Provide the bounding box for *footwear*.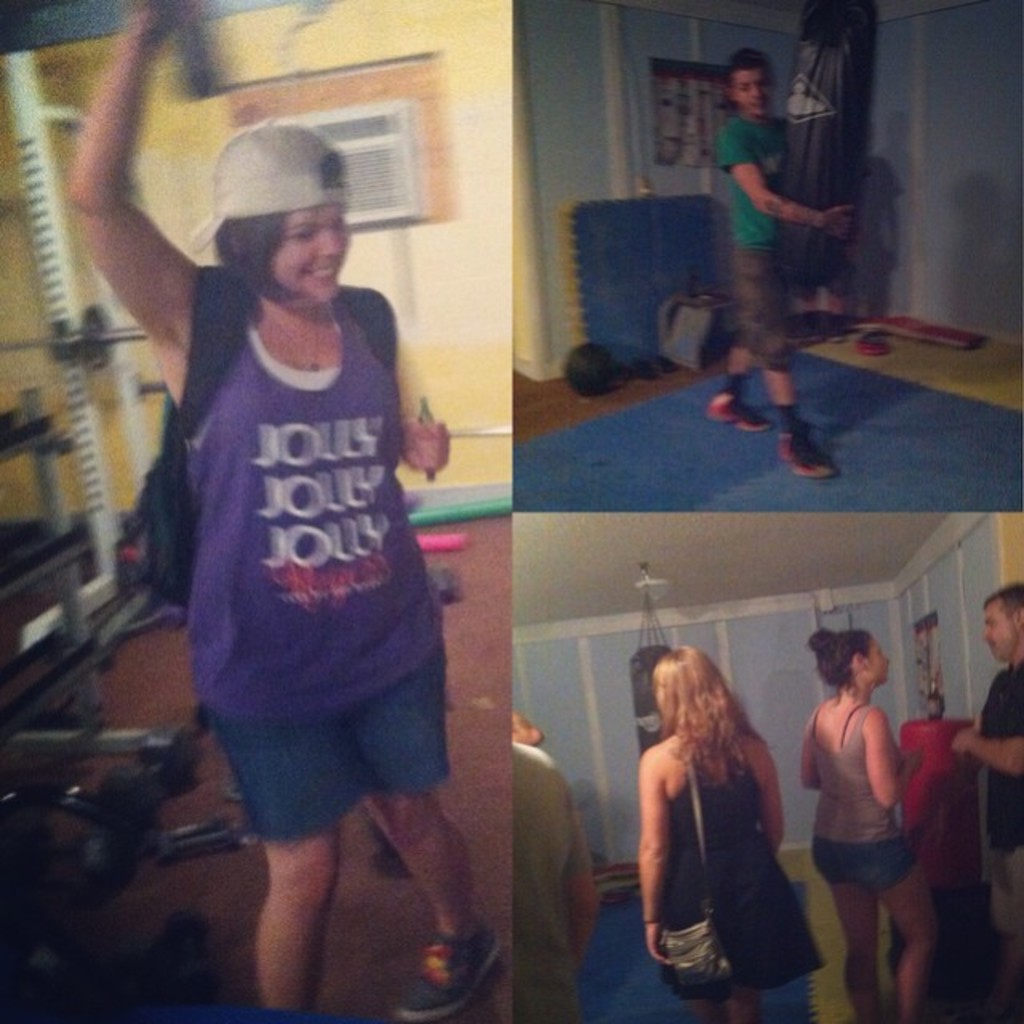
x1=779, y1=426, x2=830, y2=477.
